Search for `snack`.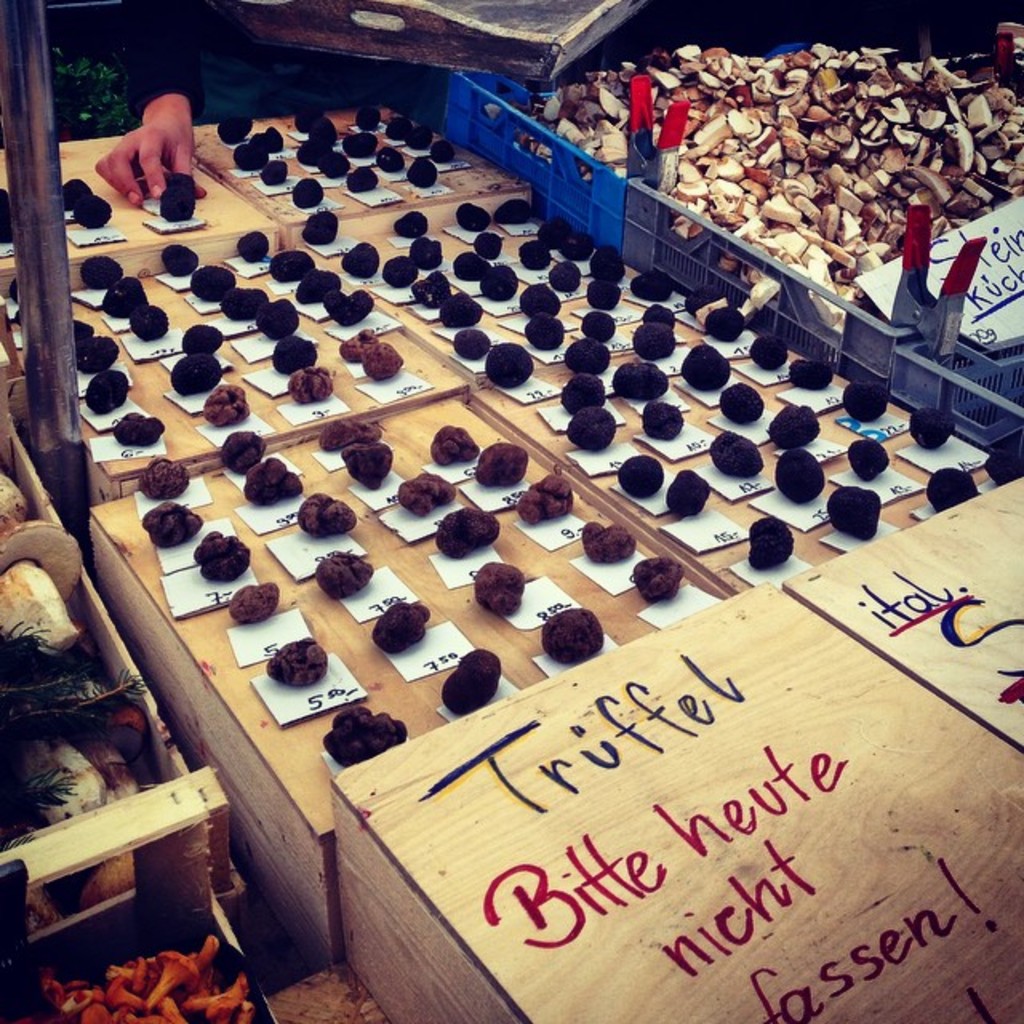
Found at <box>579,277,621,314</box>.
